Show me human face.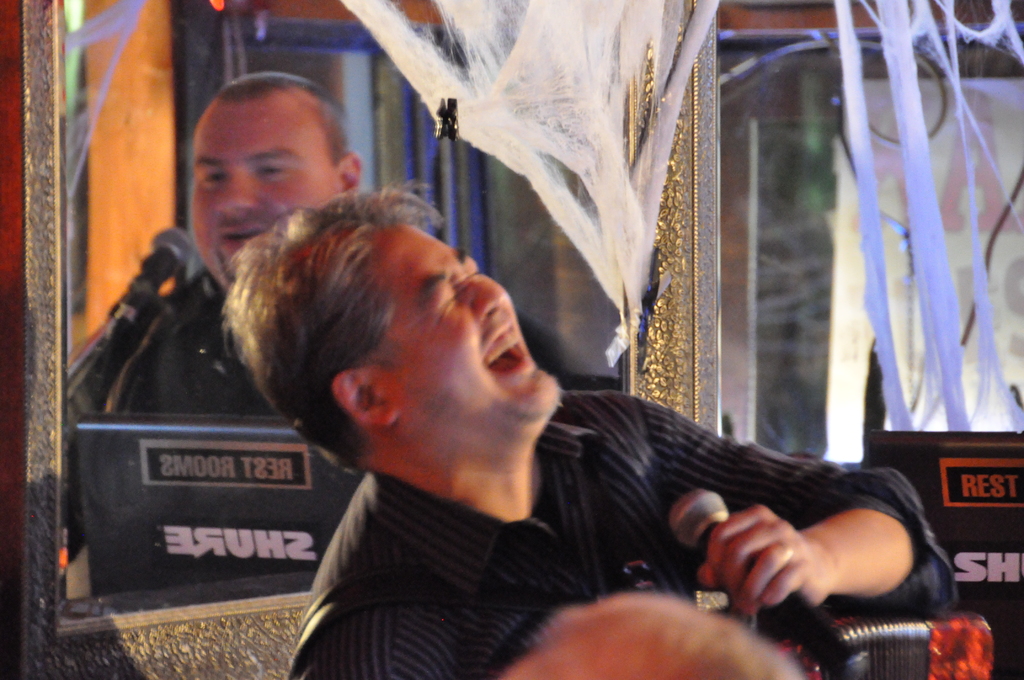
human face is here: <box>388,223,560,444</box>.
